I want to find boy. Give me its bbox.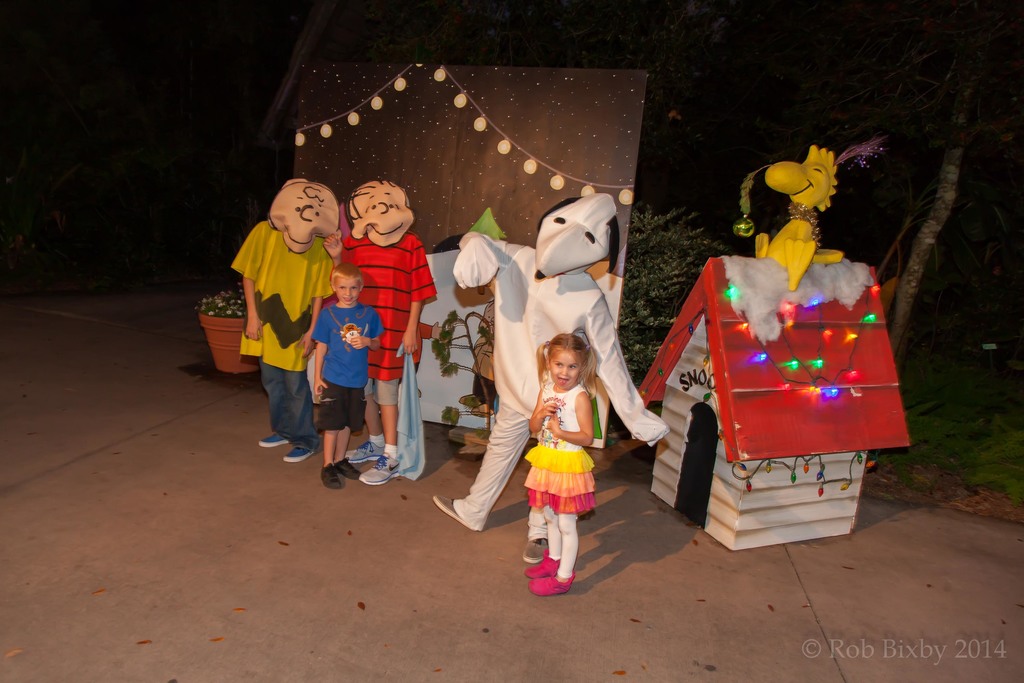
<box>231,180,336,463</box>.
